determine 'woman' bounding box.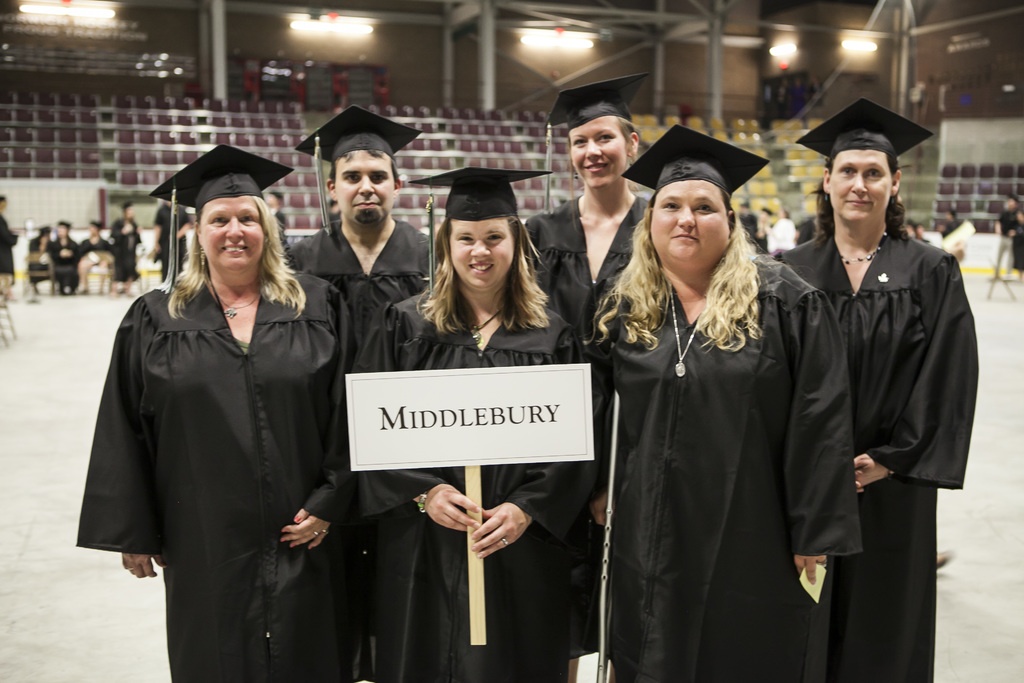
Determined: left=359, top=158, right=598, bottom=682.
